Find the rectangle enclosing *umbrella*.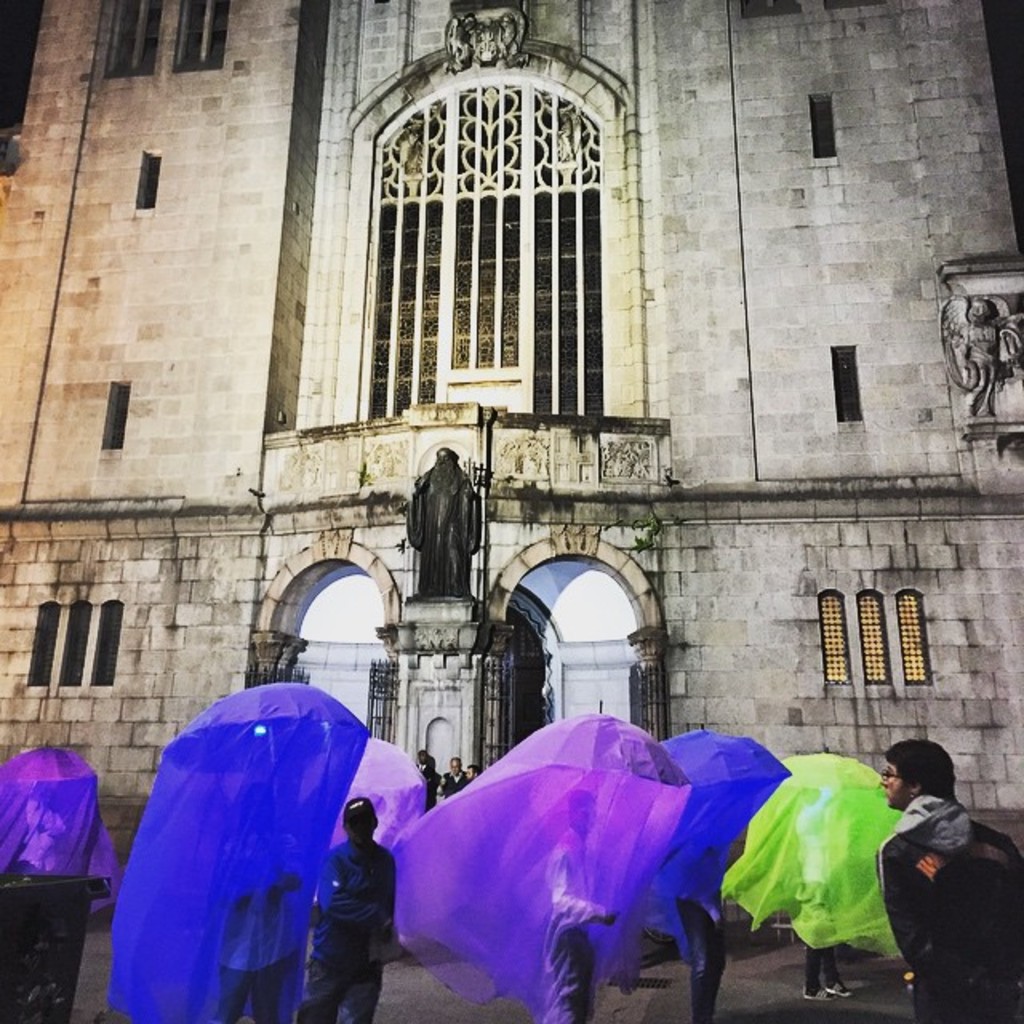
detection(659, 717, 784, 808).
